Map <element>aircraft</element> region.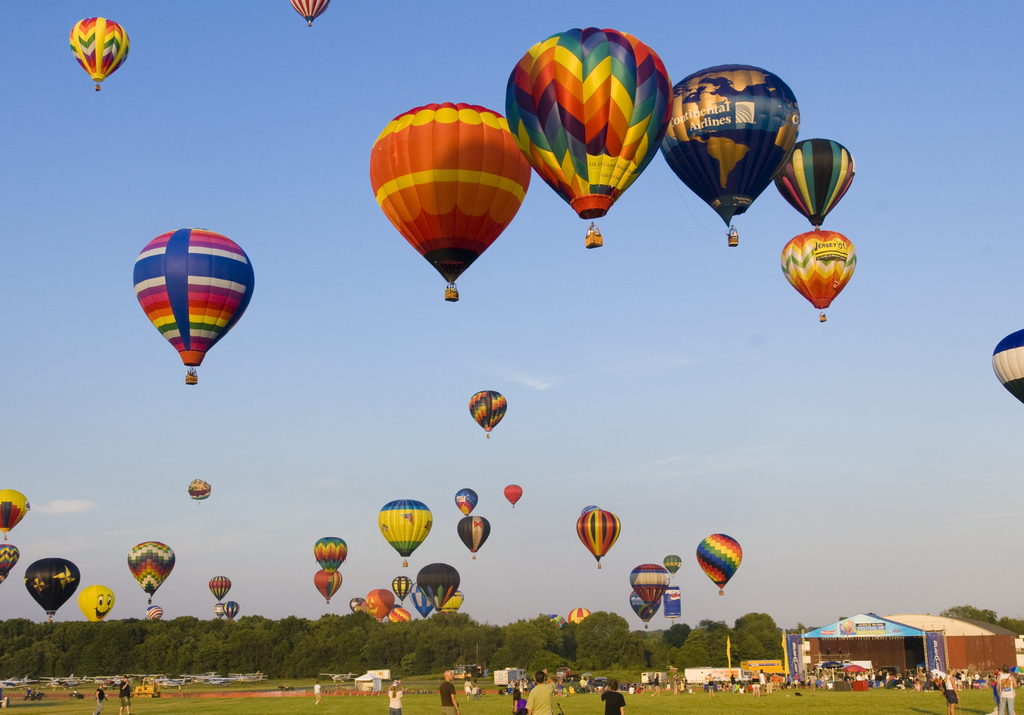
Mapped to [68,16,129,91].
